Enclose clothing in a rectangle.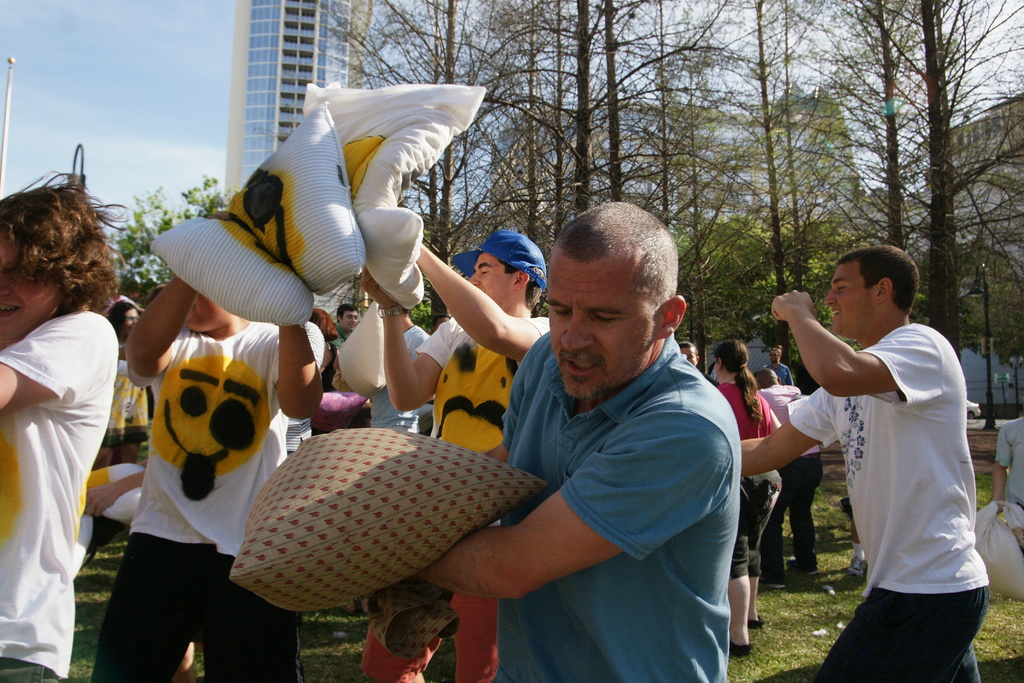
[415,319,549,450].
